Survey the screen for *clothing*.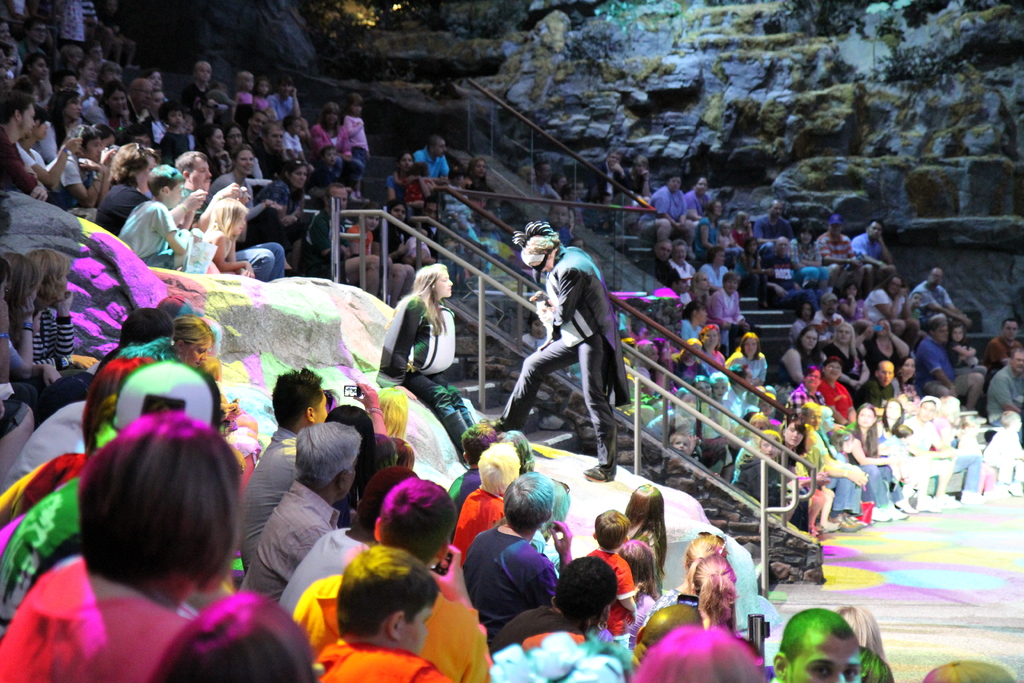
Survey found: 653 370 677 389.
